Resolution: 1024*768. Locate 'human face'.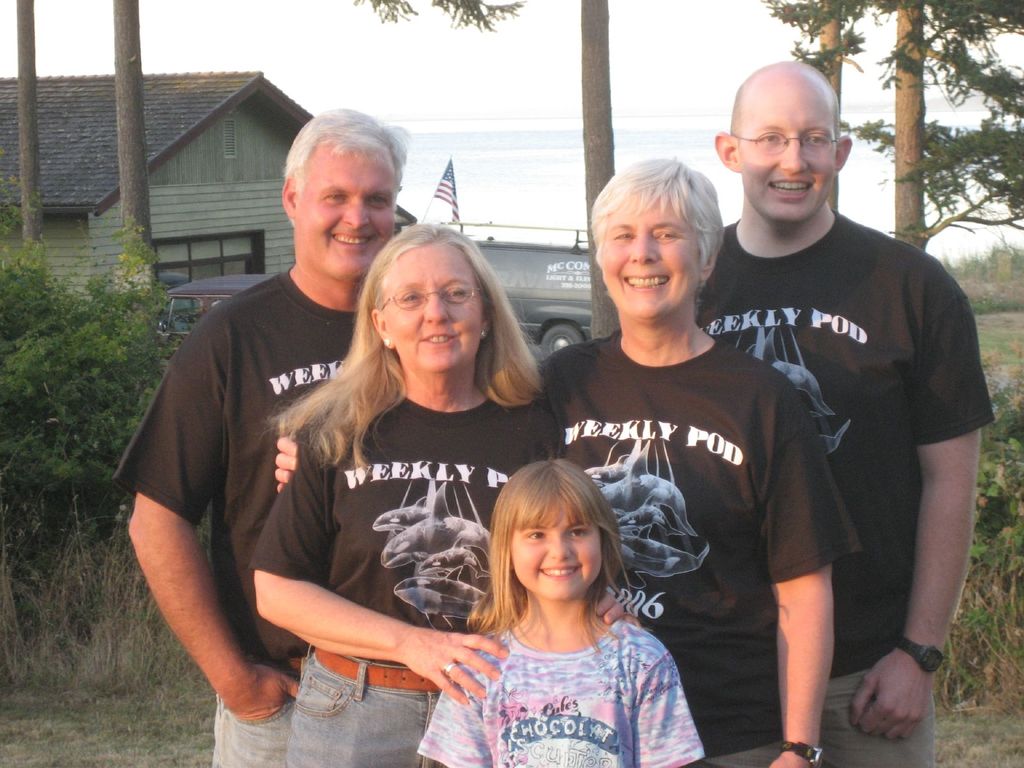
x1=599 y1=195 x2=704 y2=318.
